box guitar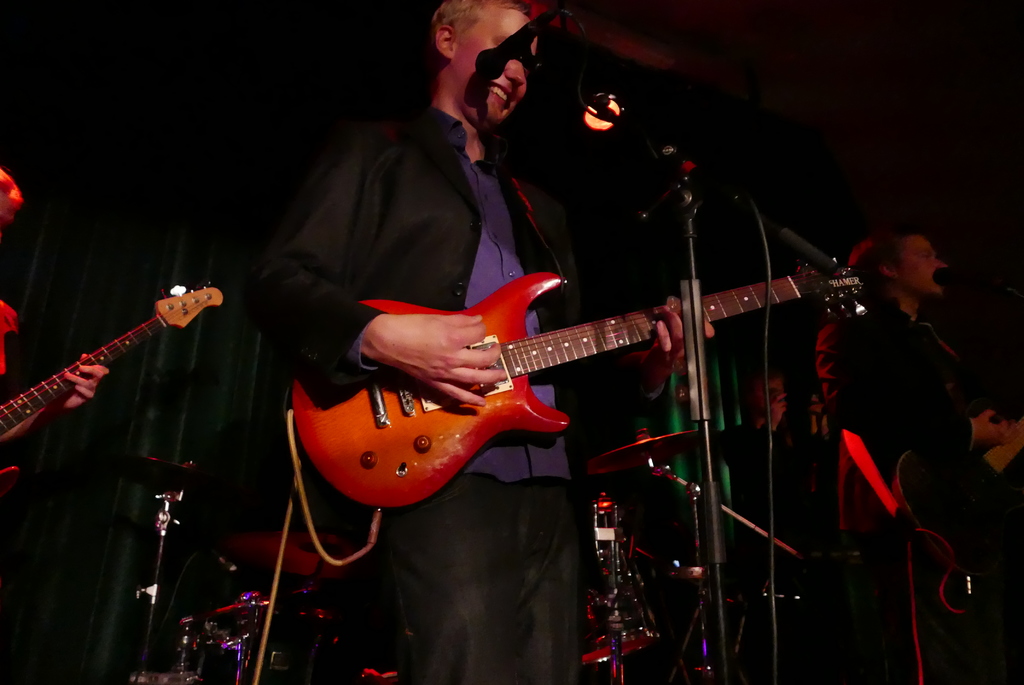
<bbox>292, 255, 868, 513</bbox>
